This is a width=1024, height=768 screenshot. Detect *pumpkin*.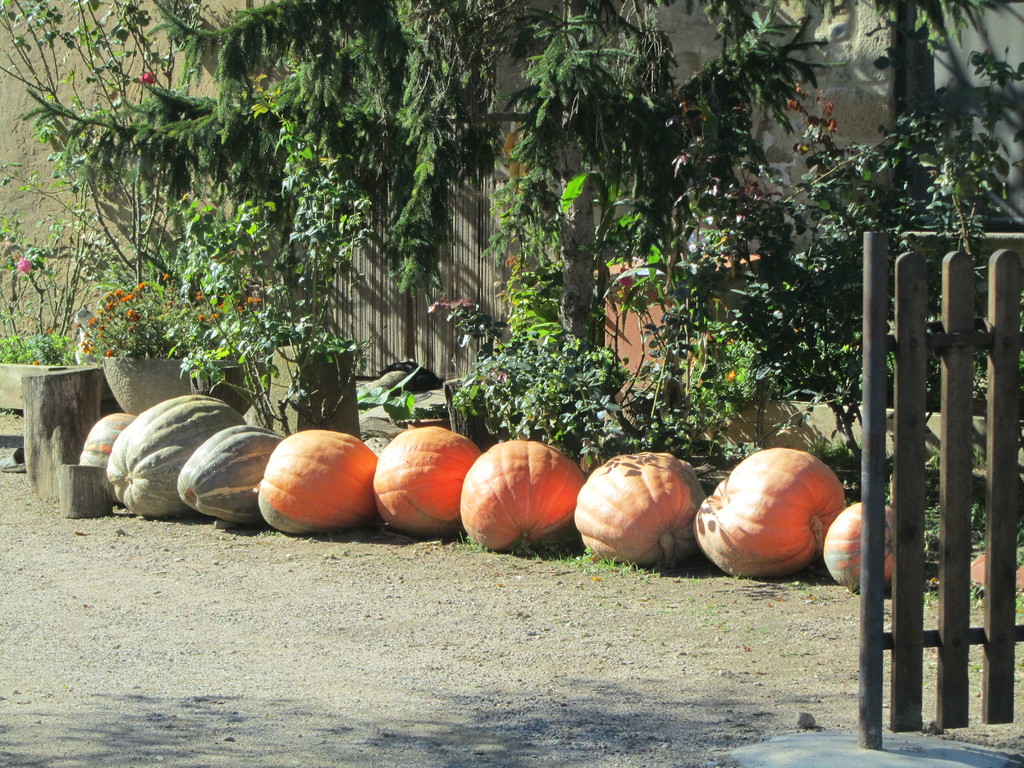
BBox(575, 449, 707, 564).
